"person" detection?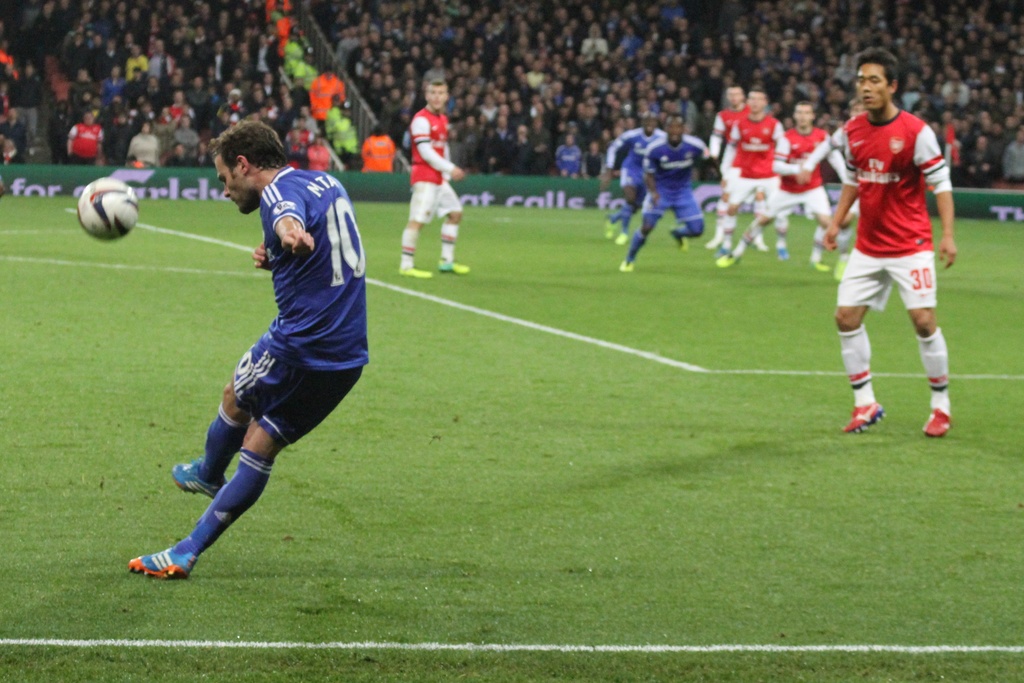
[819,40,966,436]
